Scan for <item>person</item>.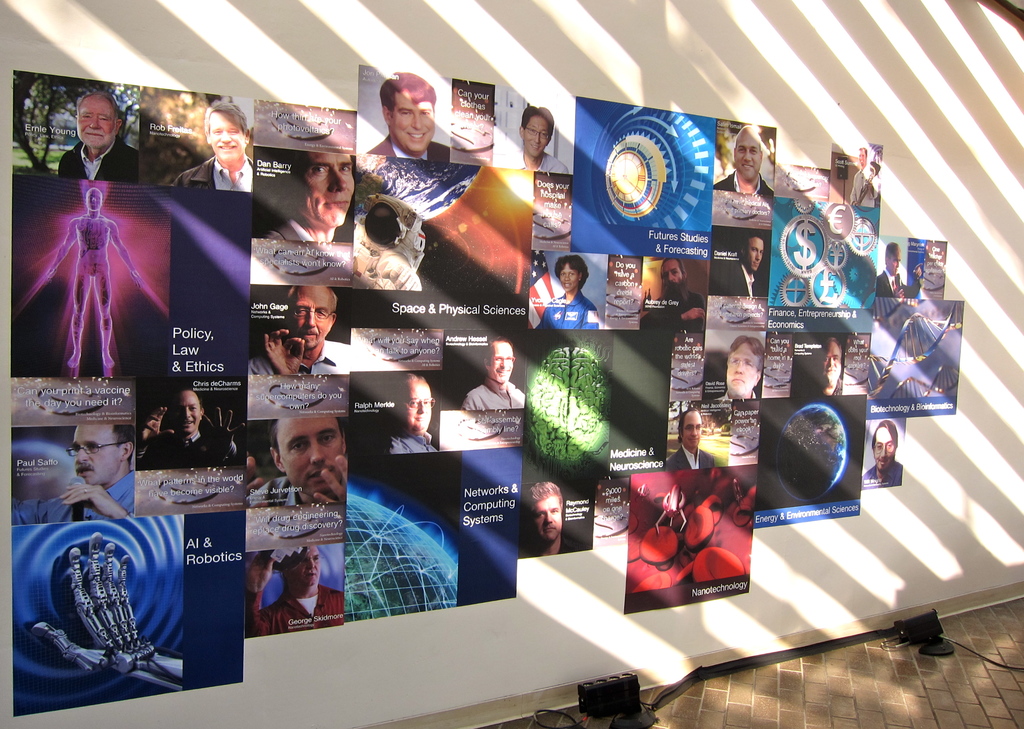
Scan result: [x1=167, y1=102, x2=261, y2=191].
